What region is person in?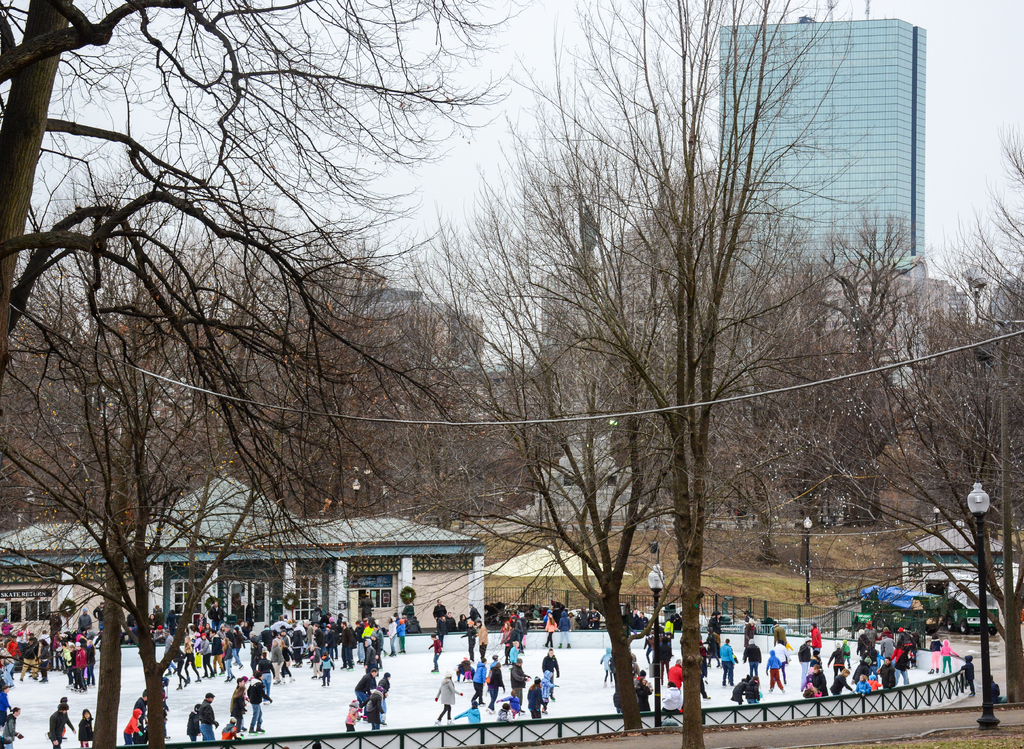
bbox=[882, 622, 896, 643].
